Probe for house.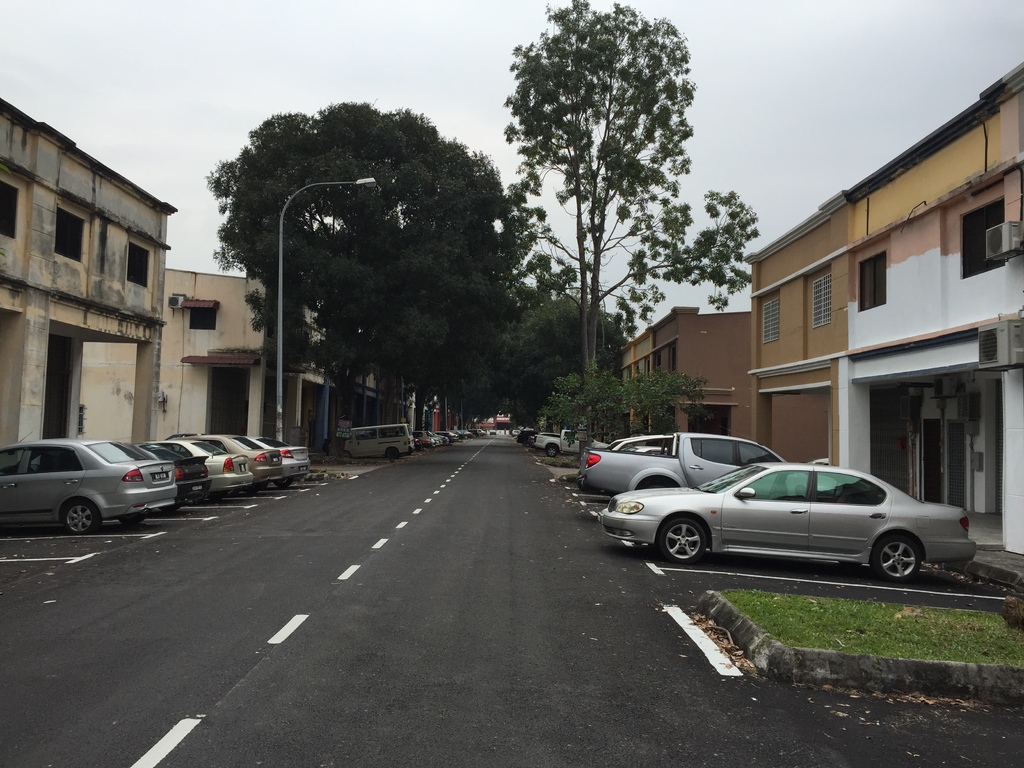
Probe result: 438,379,469,446.
